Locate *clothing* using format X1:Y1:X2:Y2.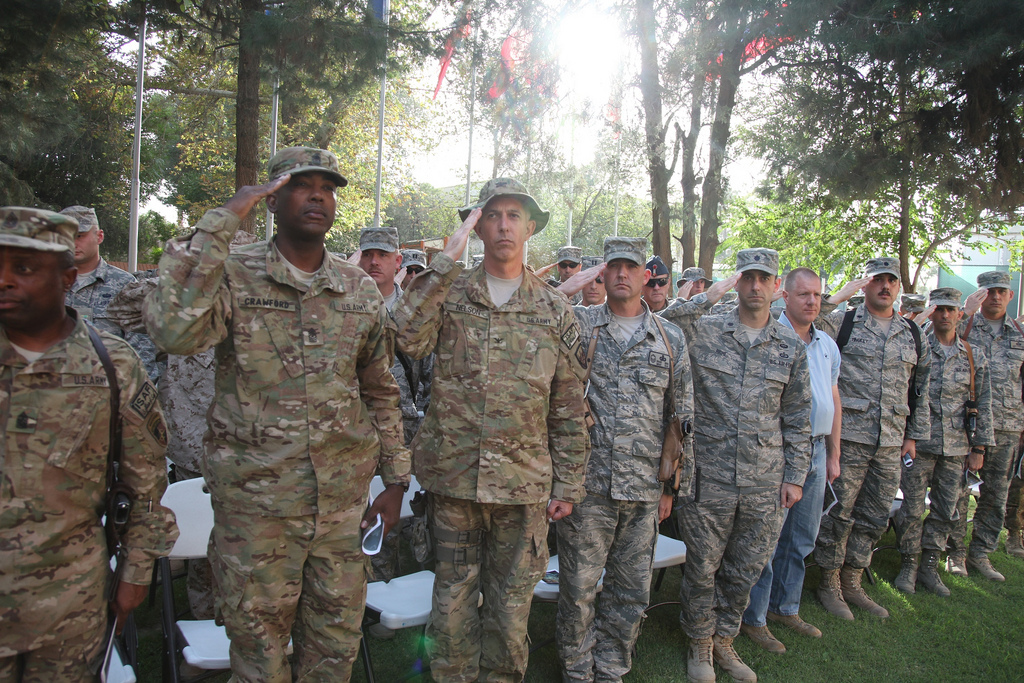
435:498:554:682.
